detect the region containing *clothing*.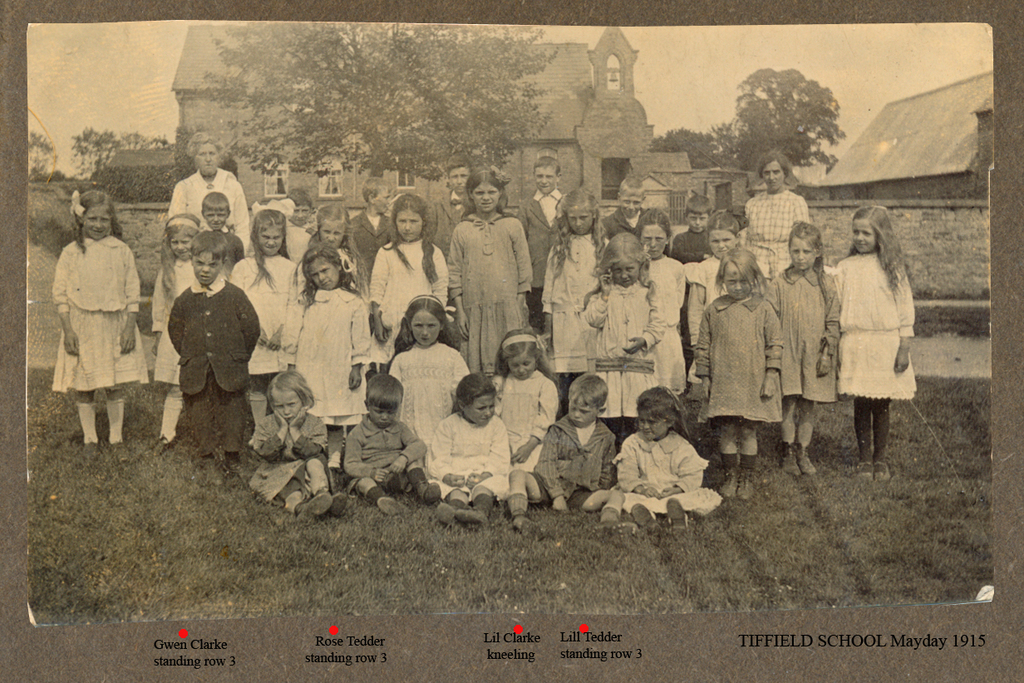
<region>425, 410, 512, 501</region>.
